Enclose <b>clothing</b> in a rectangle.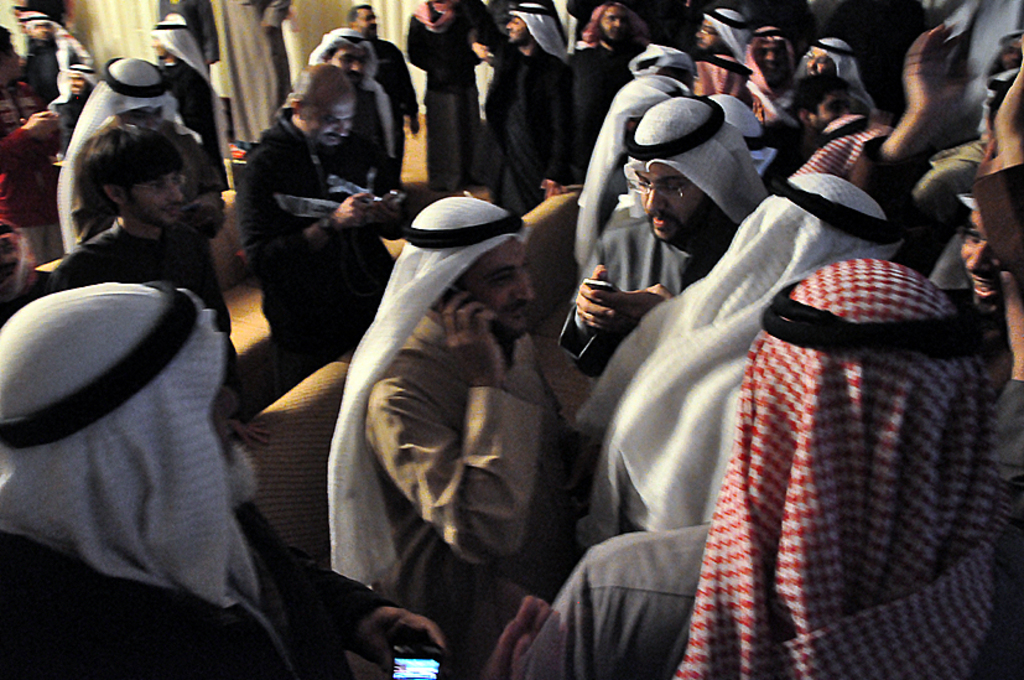
{"left": 509, "top": 528, "right": 709, "bottom": 679}.
